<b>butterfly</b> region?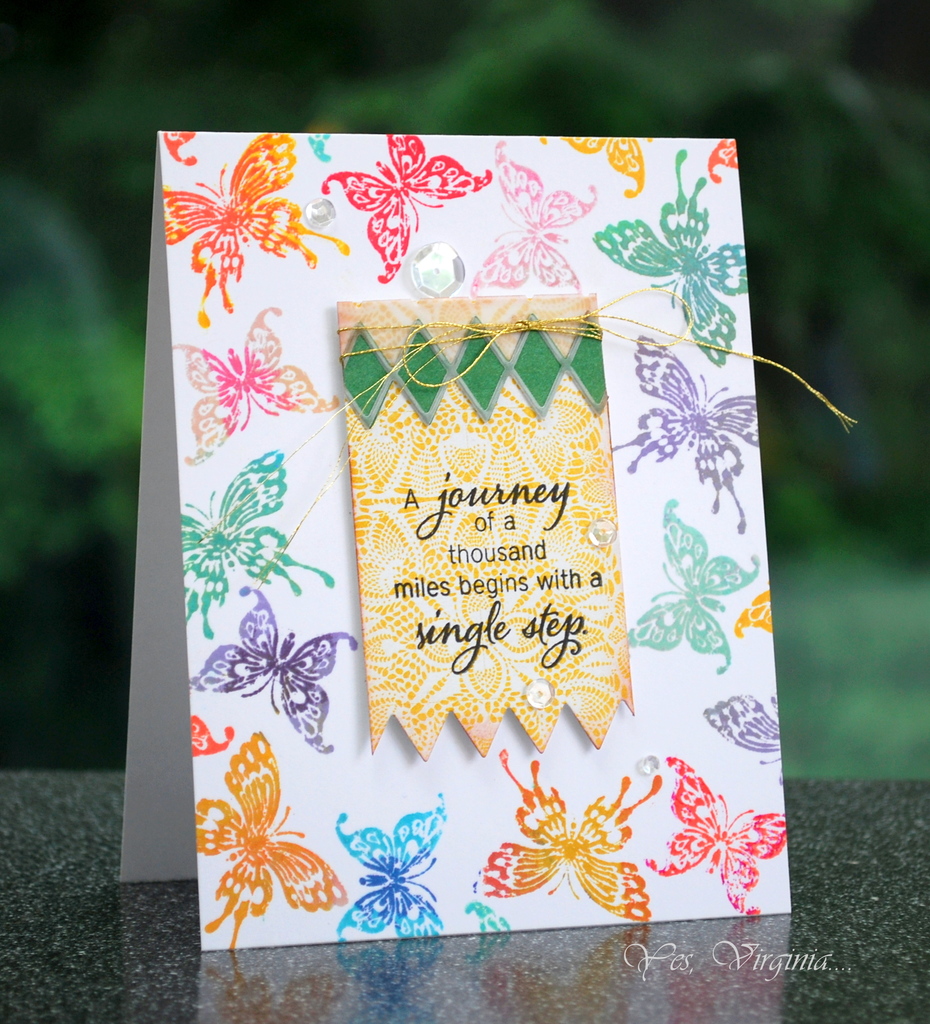
locate(608, 330, 769, 538)
